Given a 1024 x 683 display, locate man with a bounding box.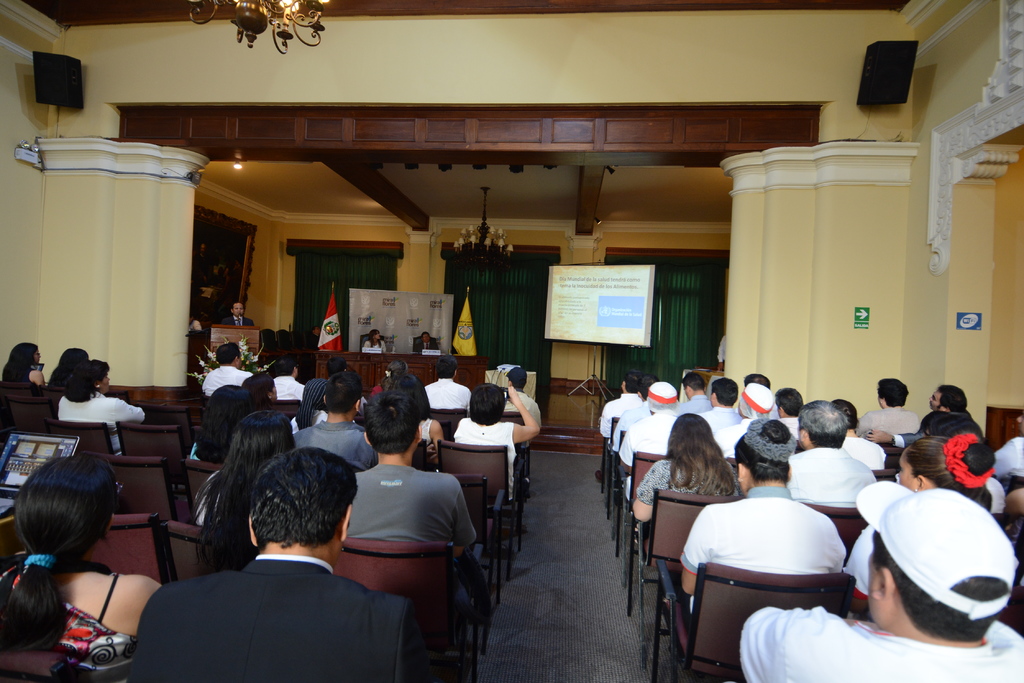
Located: crop(737, 476, 1023, 682).
